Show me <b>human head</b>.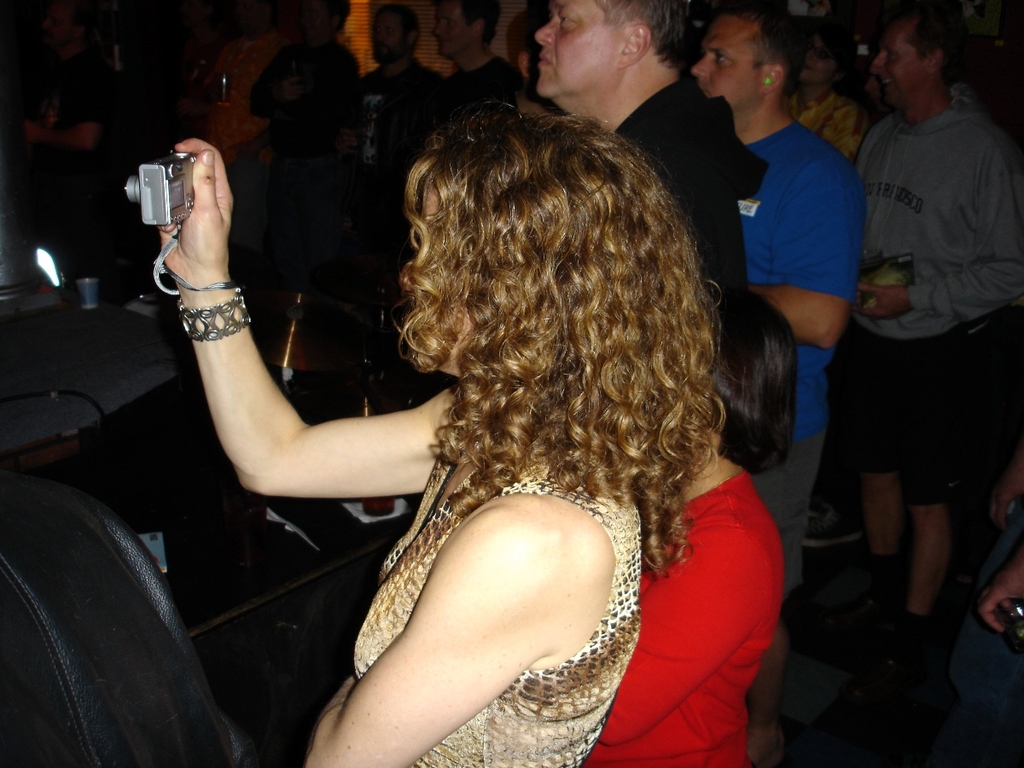
<b>human head</b> is here: select_region(299, 0, 351, 41).
